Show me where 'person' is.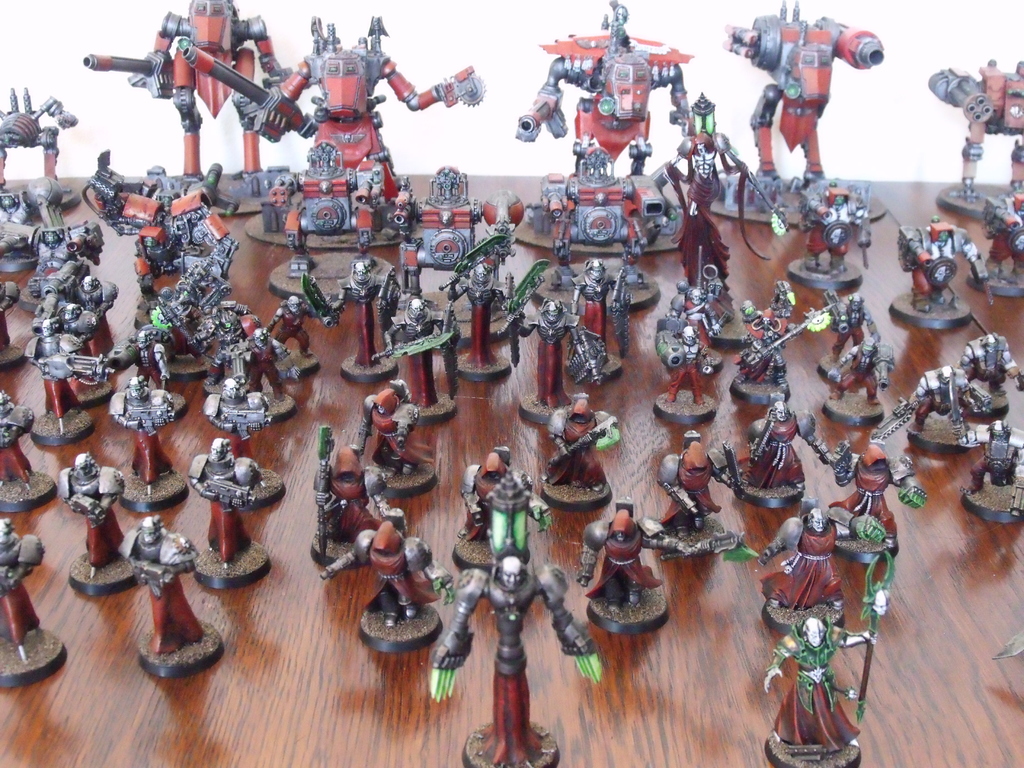
'person' is at box(654, 438, 744, 531).
